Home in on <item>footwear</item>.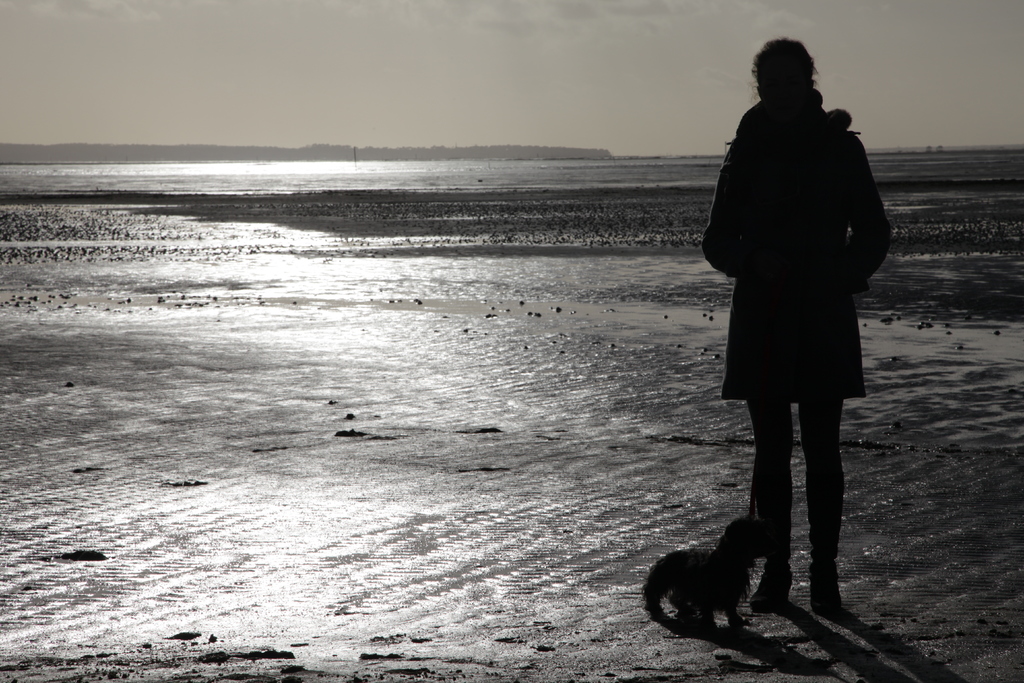
Homed in at {"left": 805, "top": 577, "right": 838, "bottom": 611}.
